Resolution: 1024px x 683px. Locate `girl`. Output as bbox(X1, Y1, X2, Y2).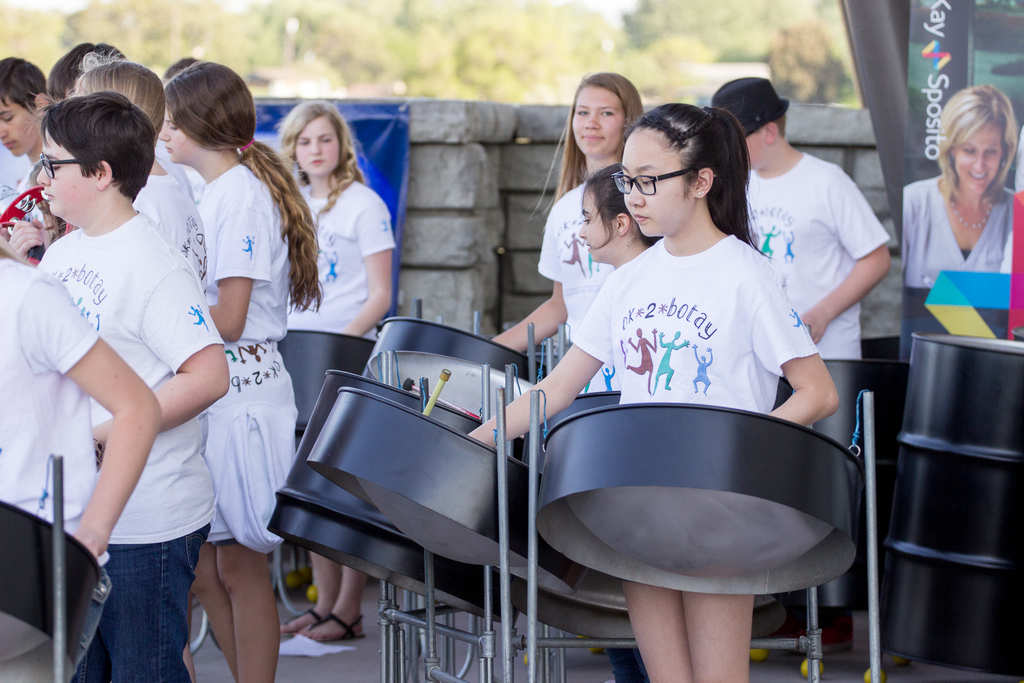
bbox(278, 99, 395, 642).
